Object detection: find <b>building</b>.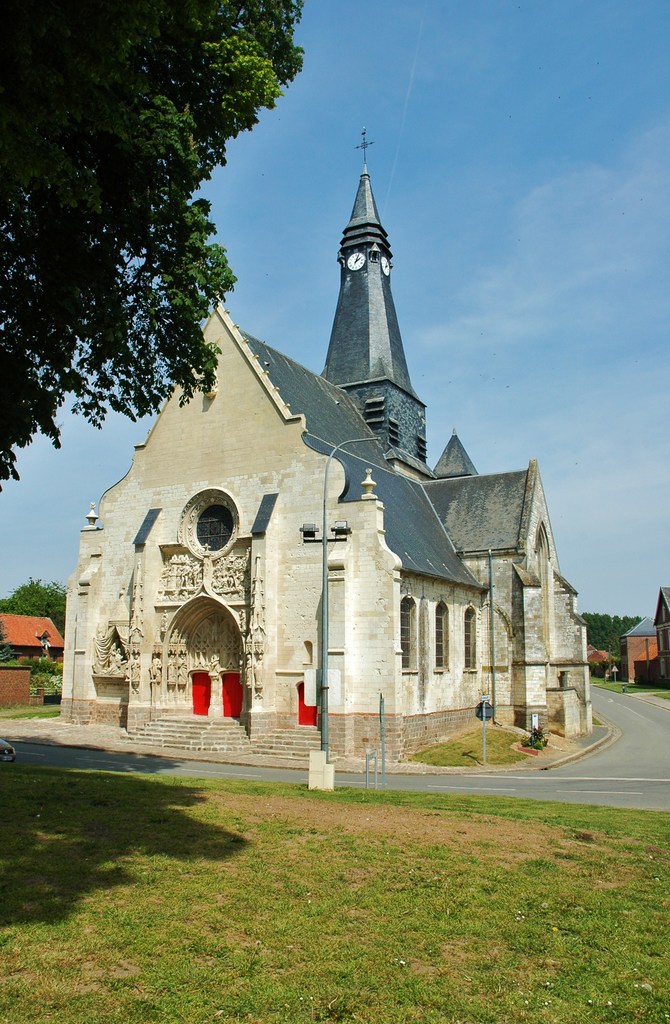
bbox(587, 652, 618, 679).
